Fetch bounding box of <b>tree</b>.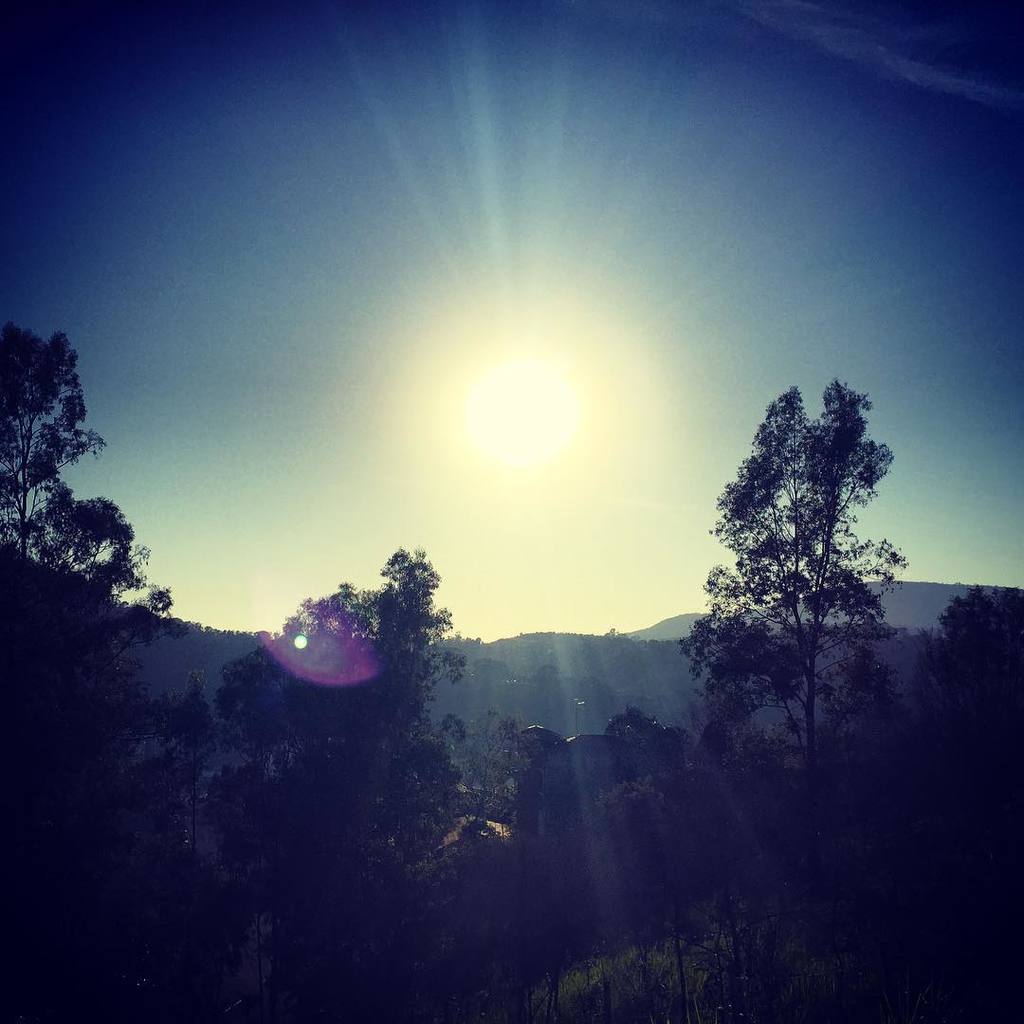
Bbox: x1=268 y1=548 x2=477 y2=867.
